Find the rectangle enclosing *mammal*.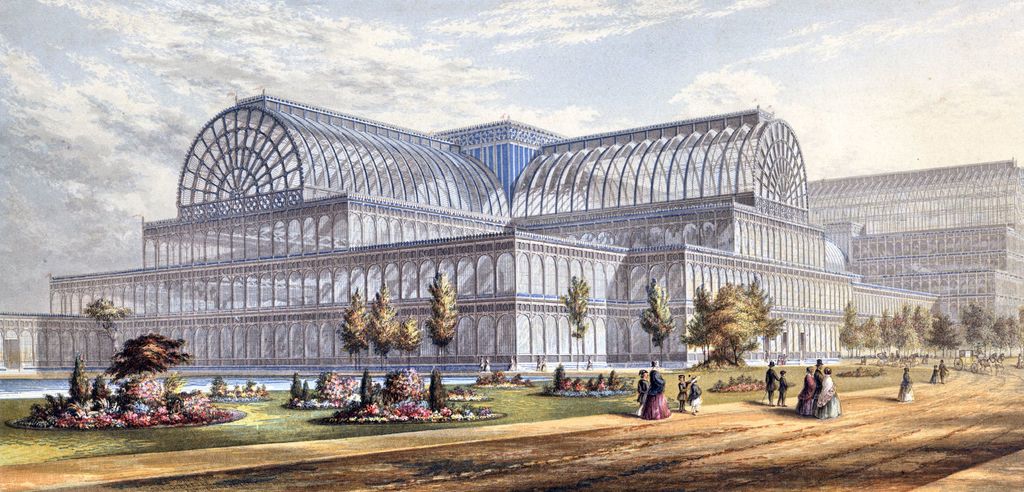
locate(765, 357, 781, 406).
